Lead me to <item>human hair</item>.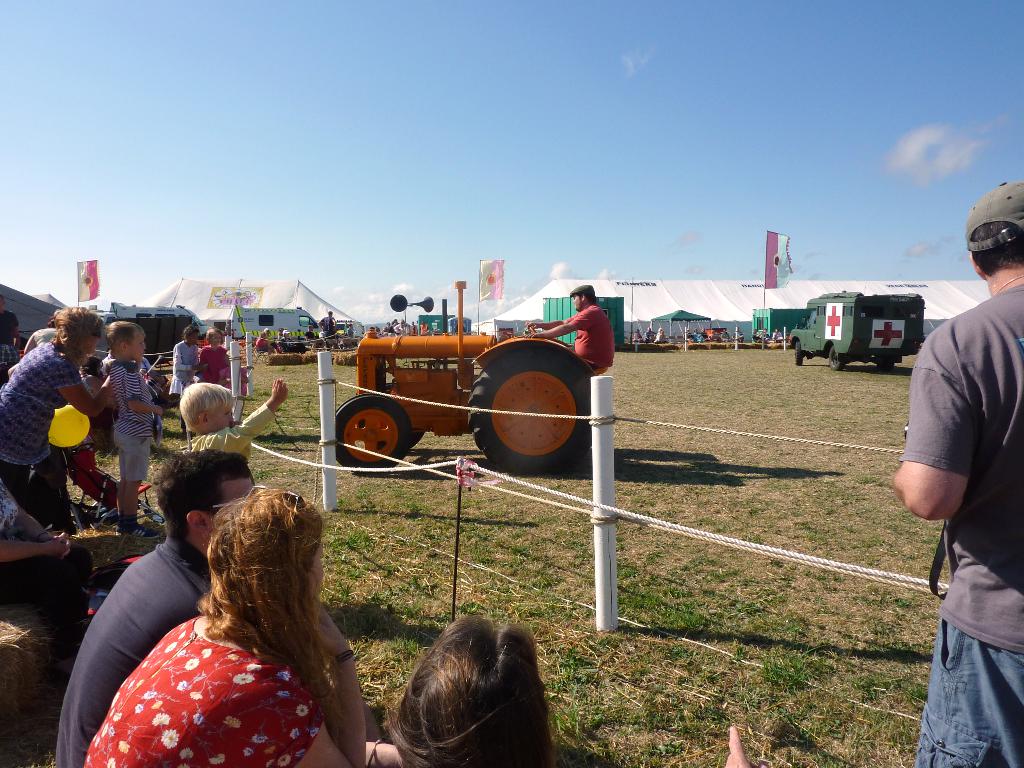
Lead to (x1=51, y1=305, x2=102, y2=349).
